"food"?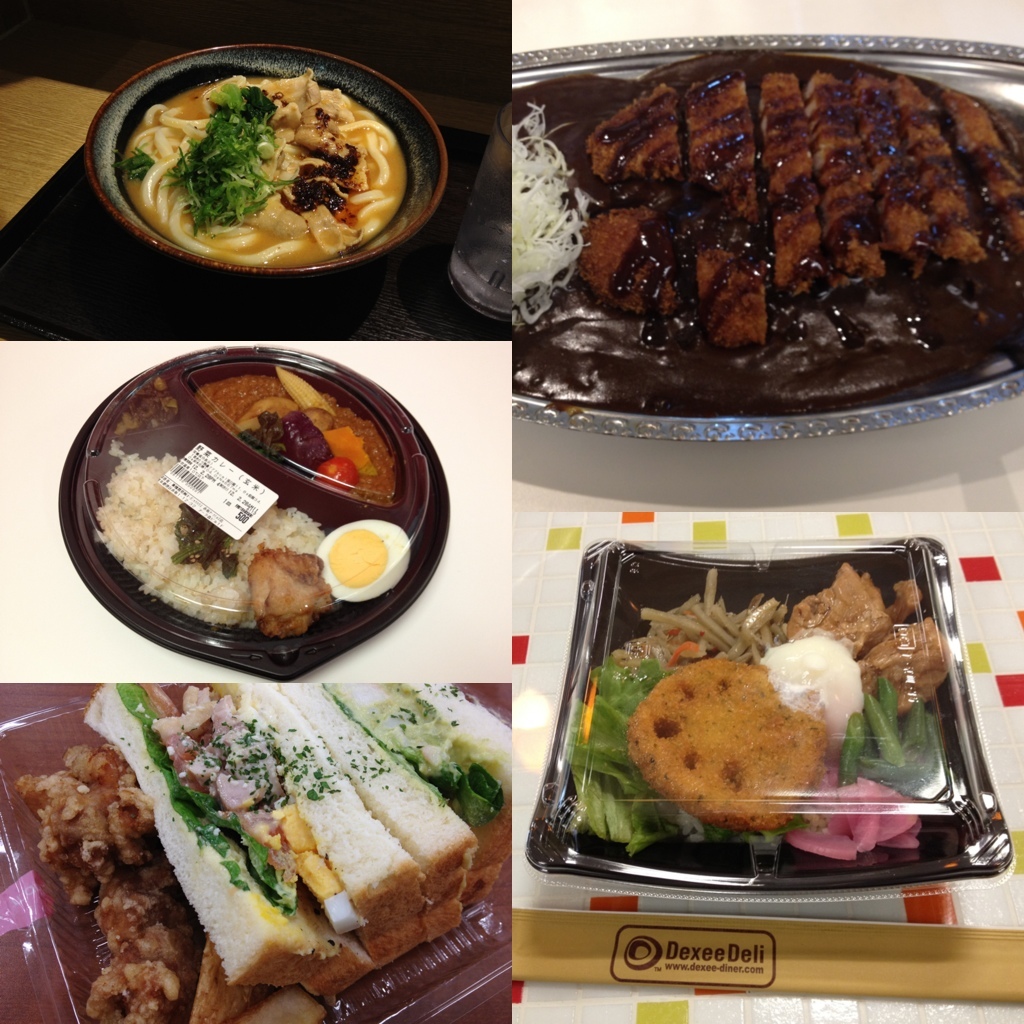
(511, 43, 1023, 419)
